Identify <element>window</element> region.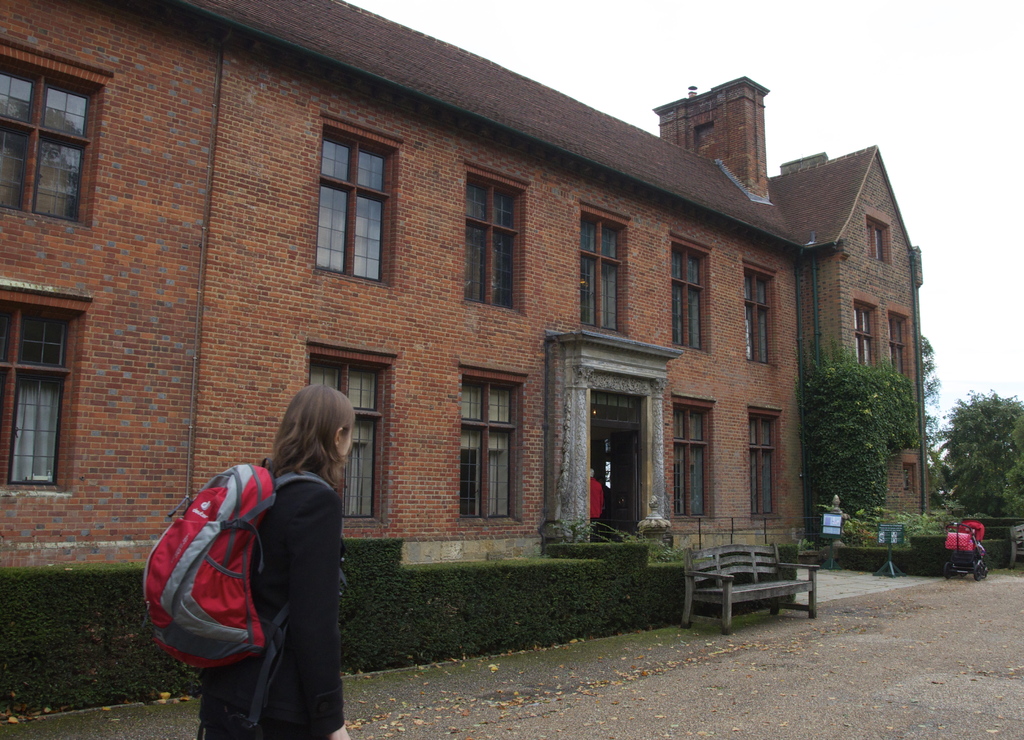
Region: bbox=(851, 301, 871, 360).
